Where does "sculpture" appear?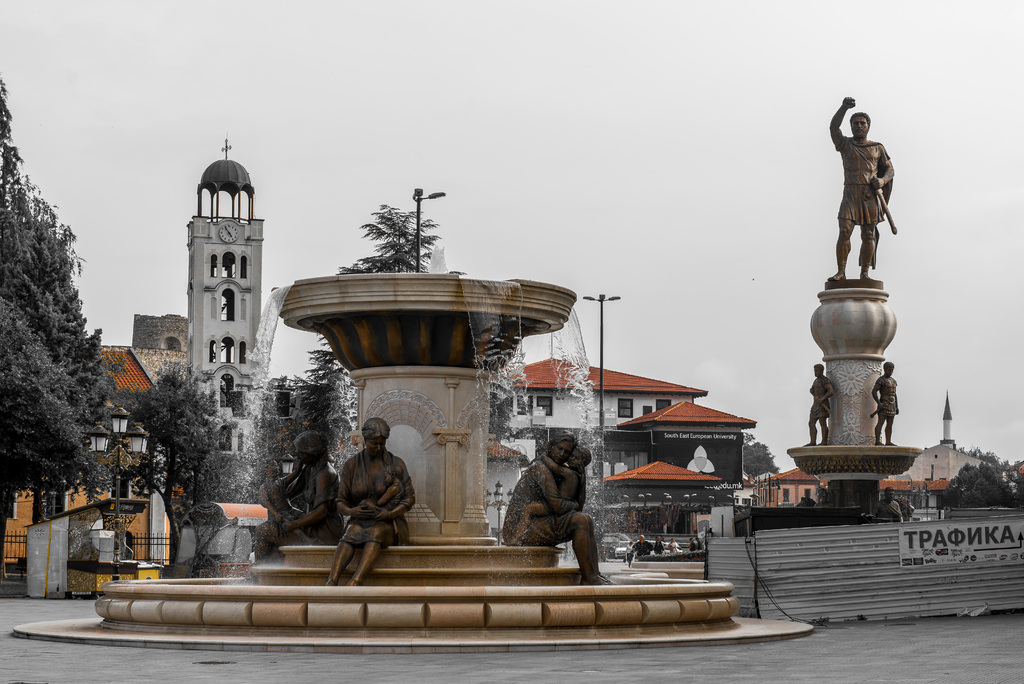
Appears at bbox=[320, 419, 421, 590].
